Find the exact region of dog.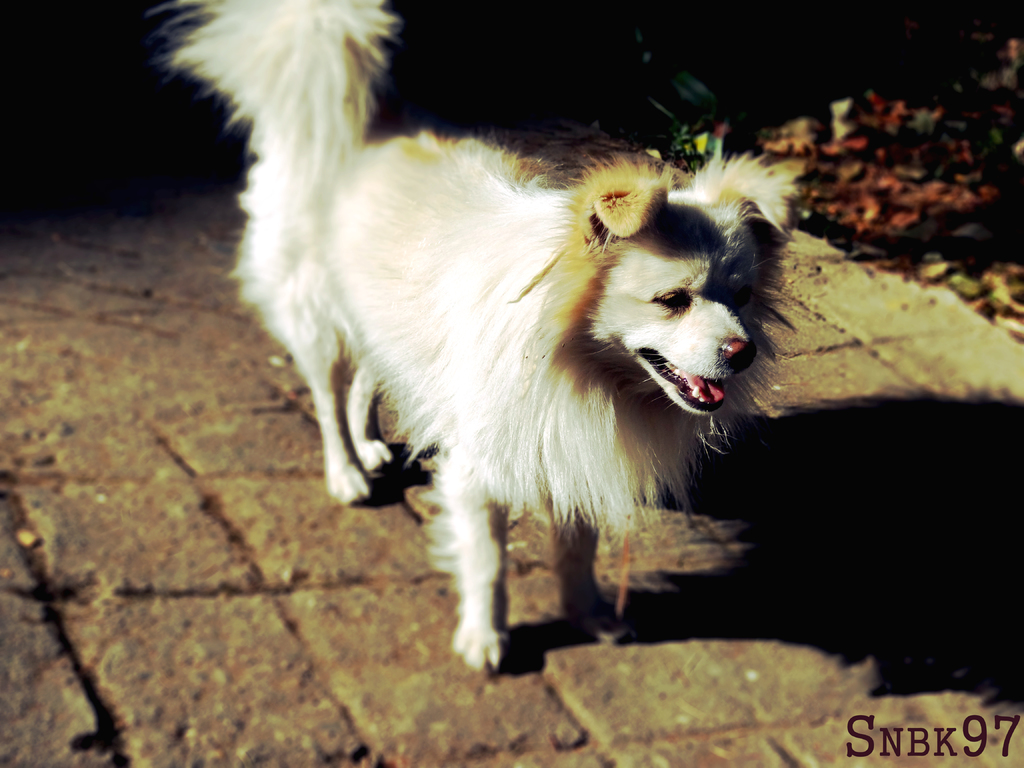
Exact region: detection(170, 0, 813, 657).
